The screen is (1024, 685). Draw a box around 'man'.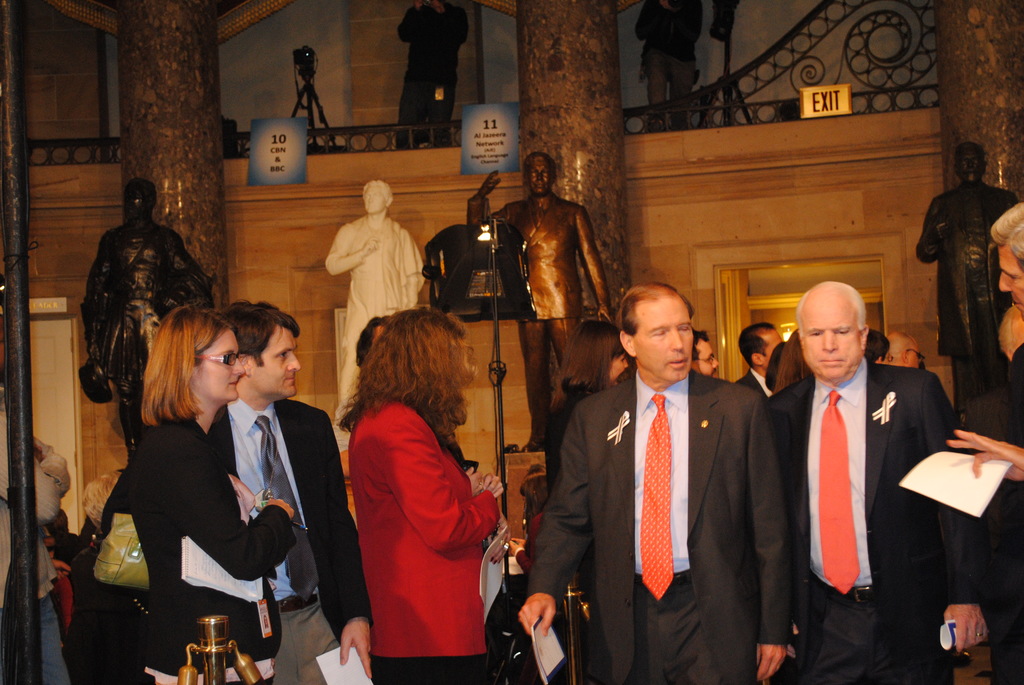
pyautogui.locateOnScreen(981, 204, 1023, 642).
